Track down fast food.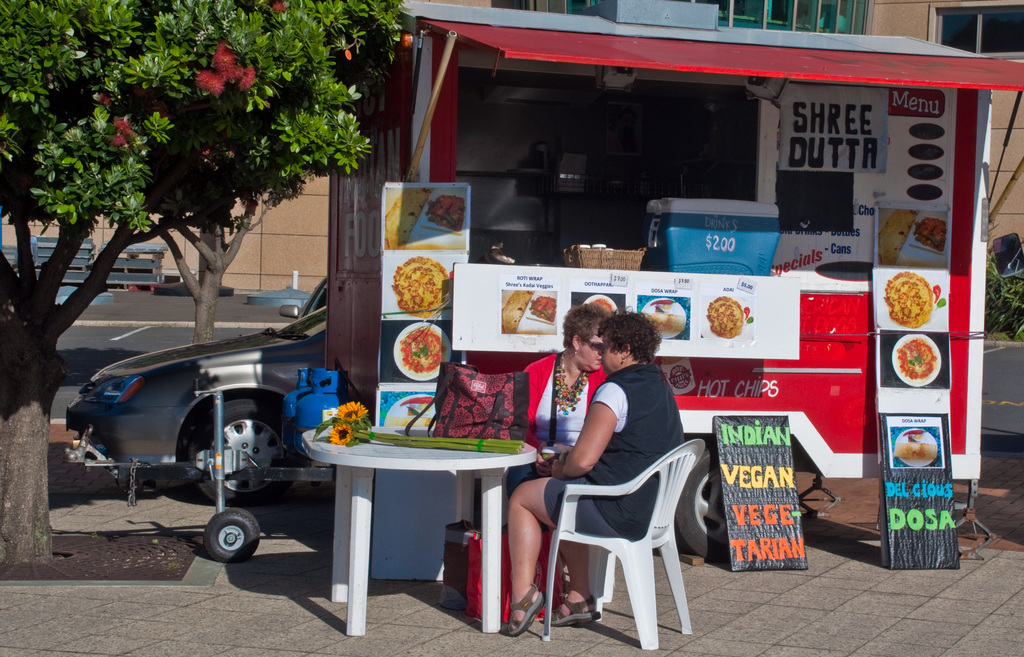
Tracked to rect(645, 315, 679, 333).
